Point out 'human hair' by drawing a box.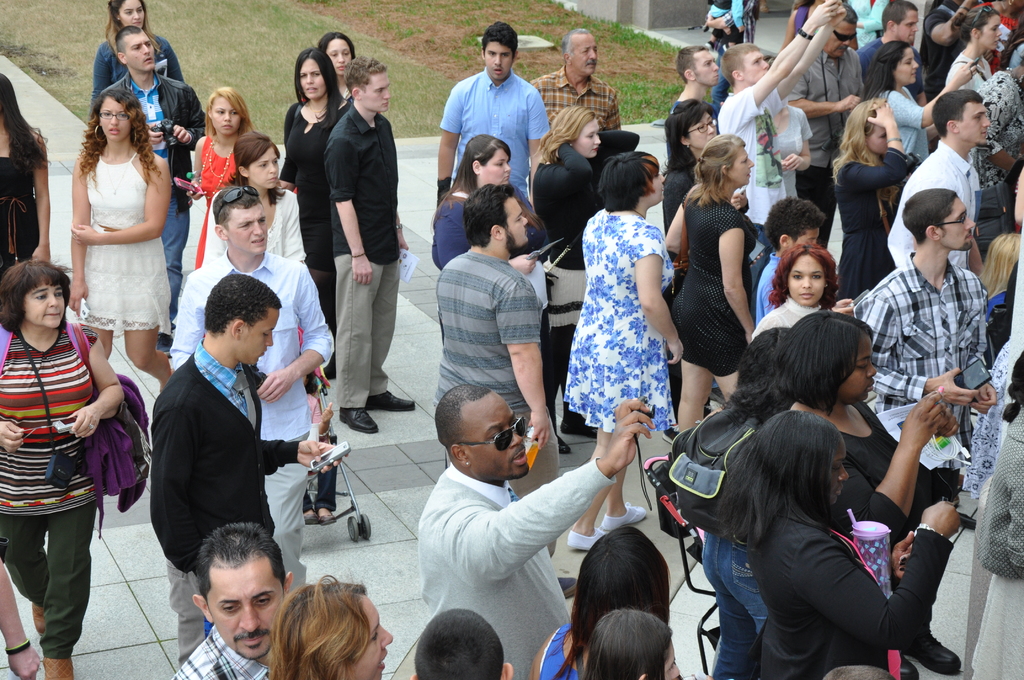
(left=560, top=28, right=590, bottom=67).
